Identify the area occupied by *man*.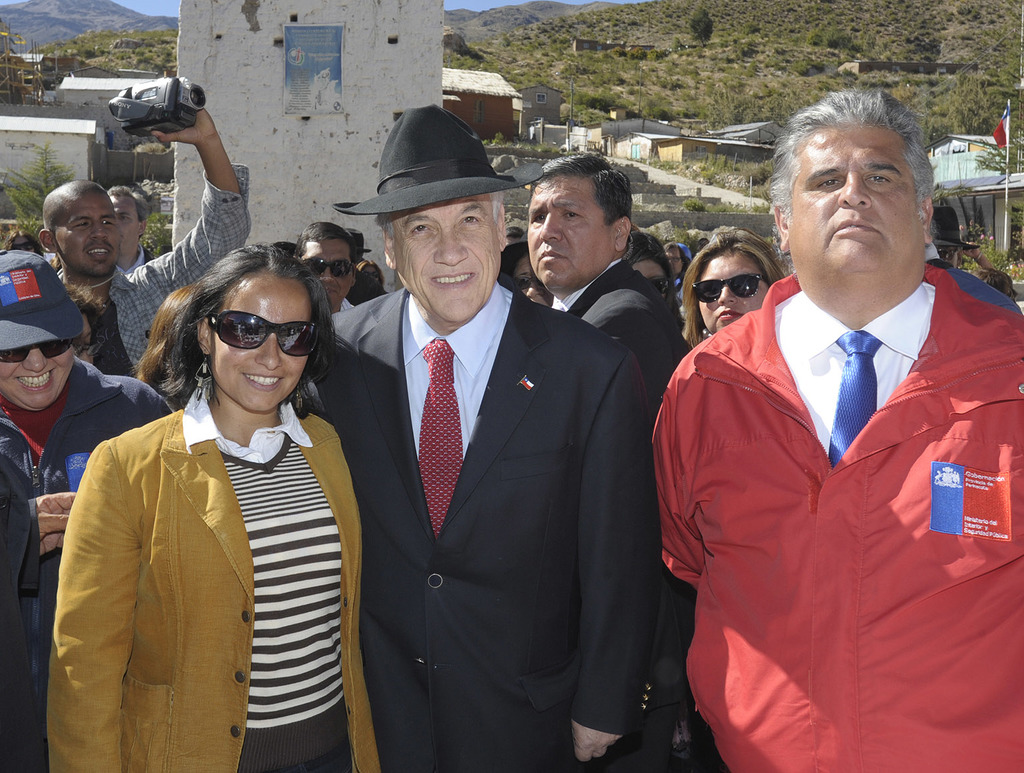
Area: (left=290, top=221, right=360, bottom=307).
